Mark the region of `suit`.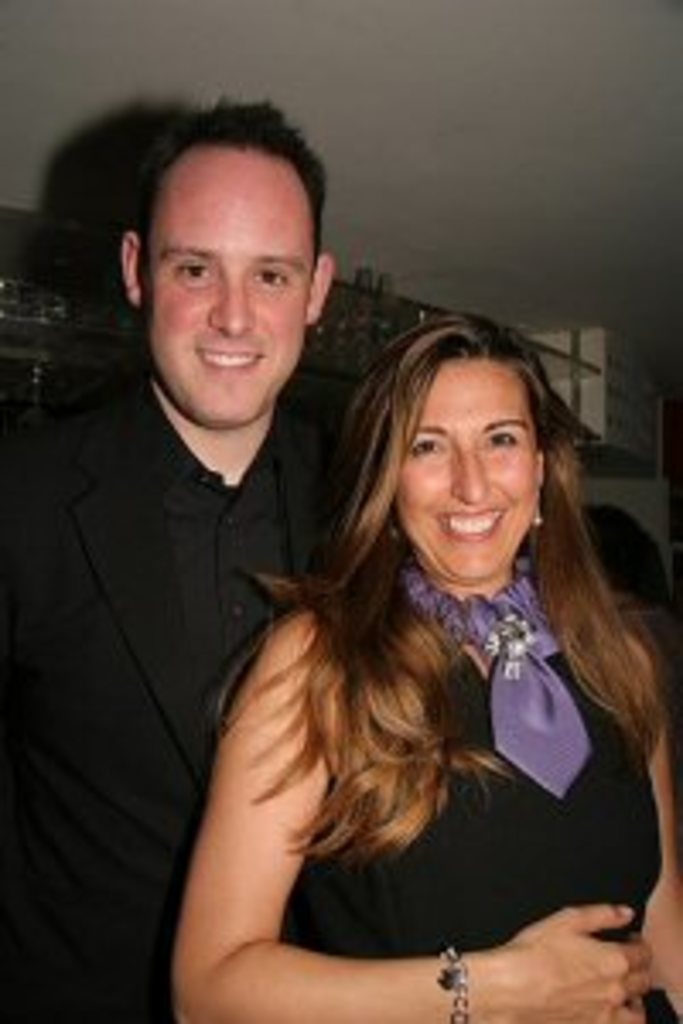
Region: bbox(7, 372, 270, 969).
